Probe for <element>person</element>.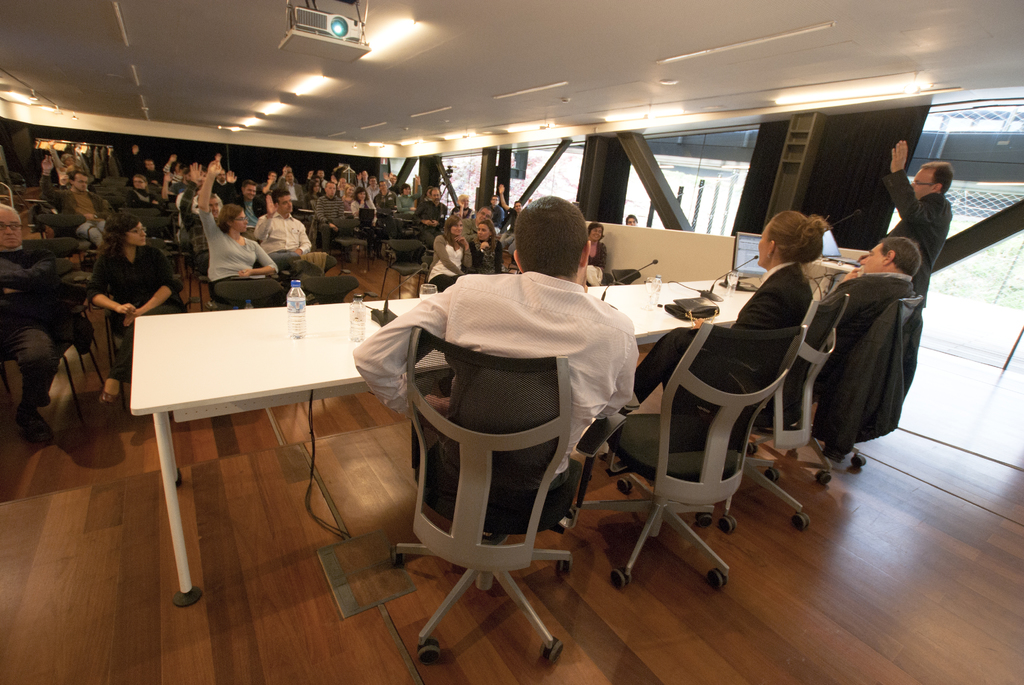
Probe result: {"x1": 318, "y1": 182, "x2": 359, "y2": 249}.
